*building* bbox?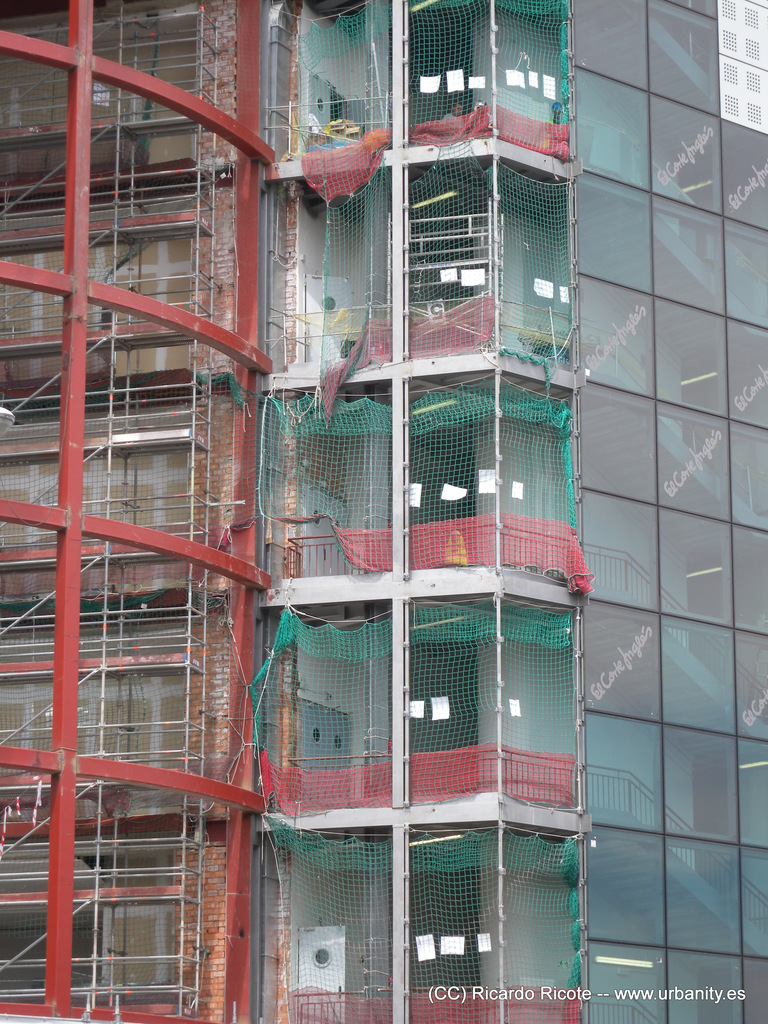
pyautogui.locateOnScreen(0, 0, 767, 1023)
